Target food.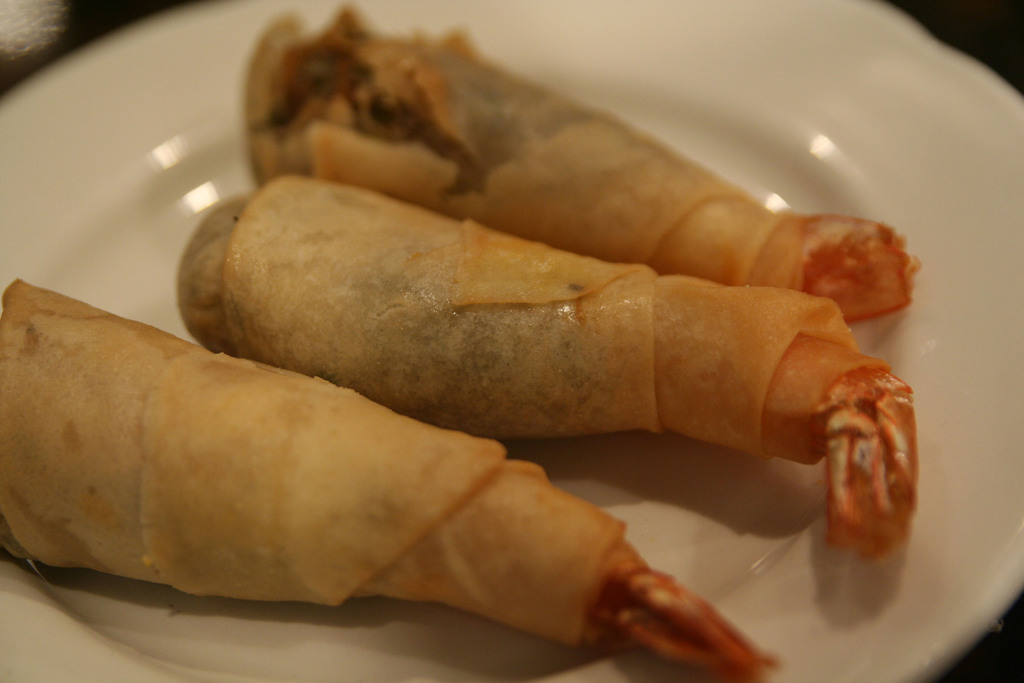
Target region: {"left": 248, "top": 2, "right": 920, "bottom": 322}.
